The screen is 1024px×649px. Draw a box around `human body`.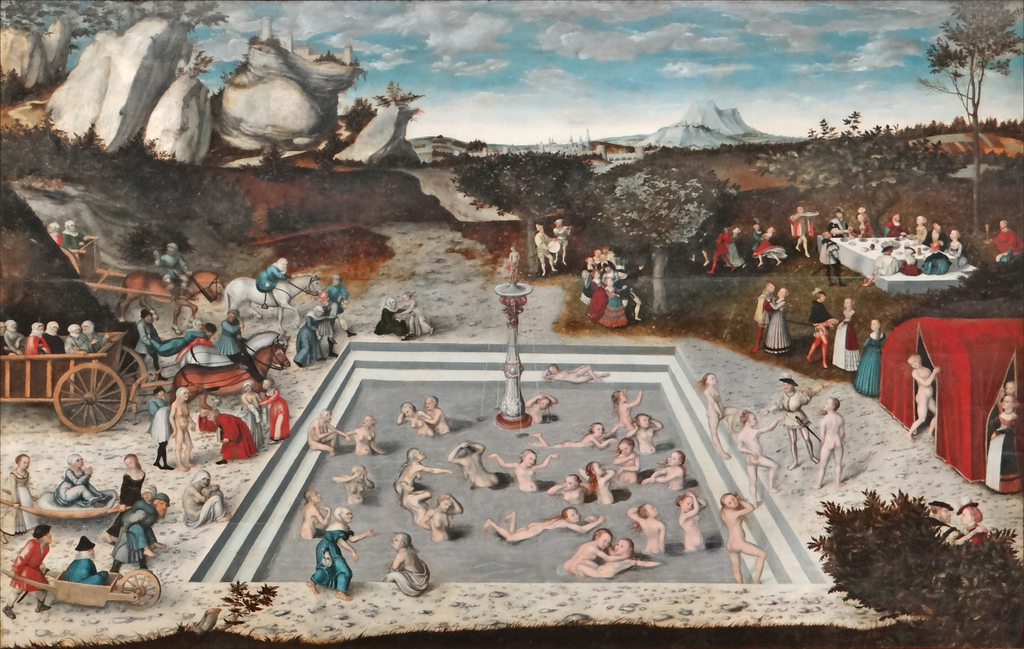
<box>988,225,1023,259</box>.
